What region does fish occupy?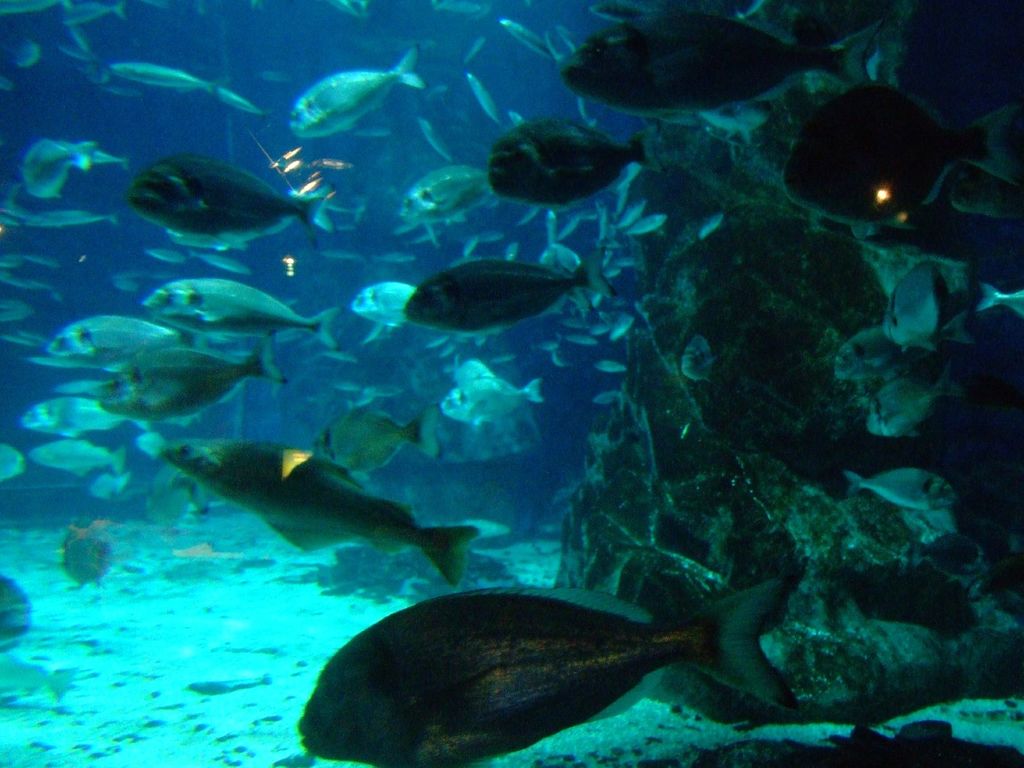
bbox(289, 49, 432, 136).
